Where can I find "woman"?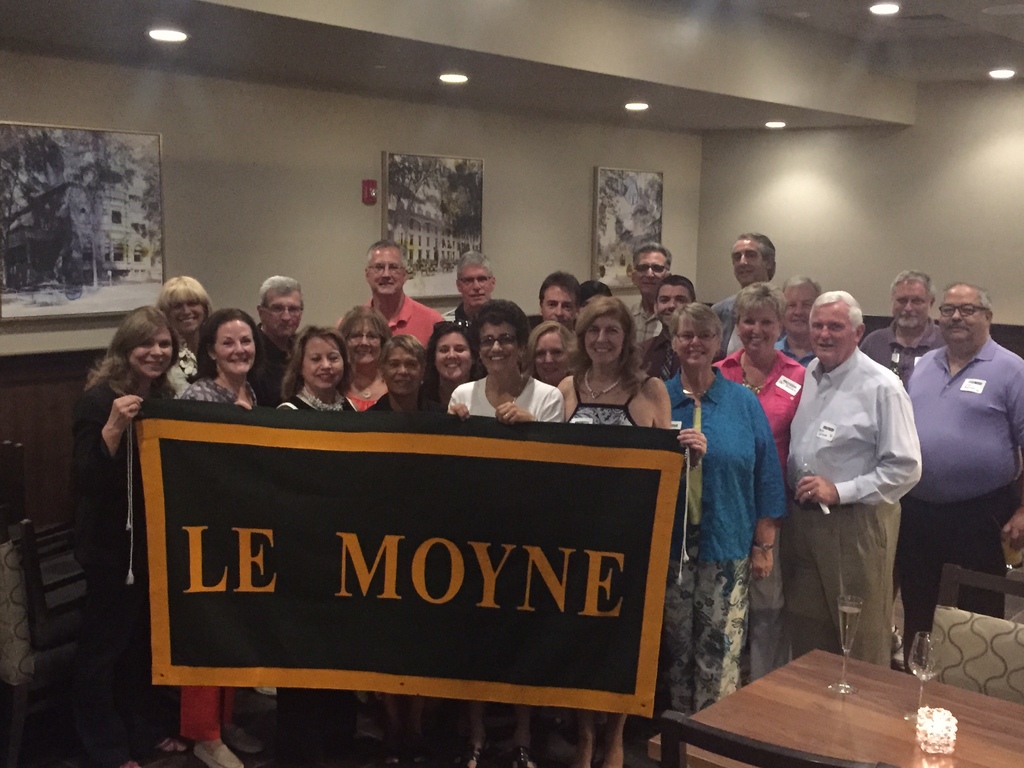
You can find it at <box>275,324,361,413</box>.
